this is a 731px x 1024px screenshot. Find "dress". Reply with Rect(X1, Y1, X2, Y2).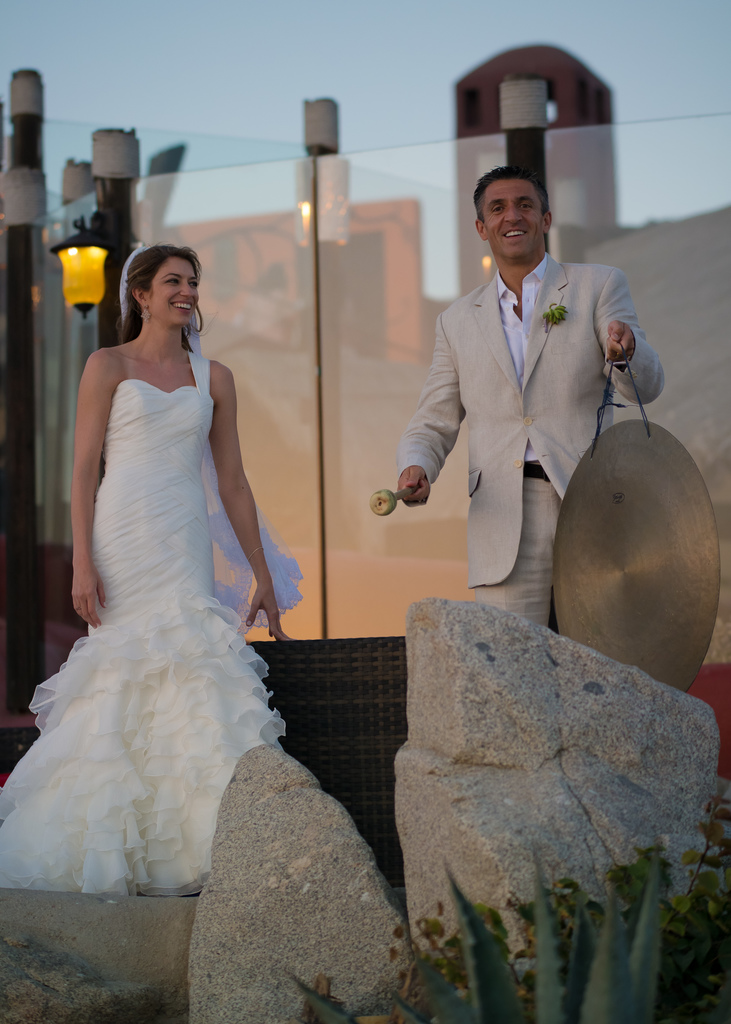
Rect(19, 255, 308, 911).
